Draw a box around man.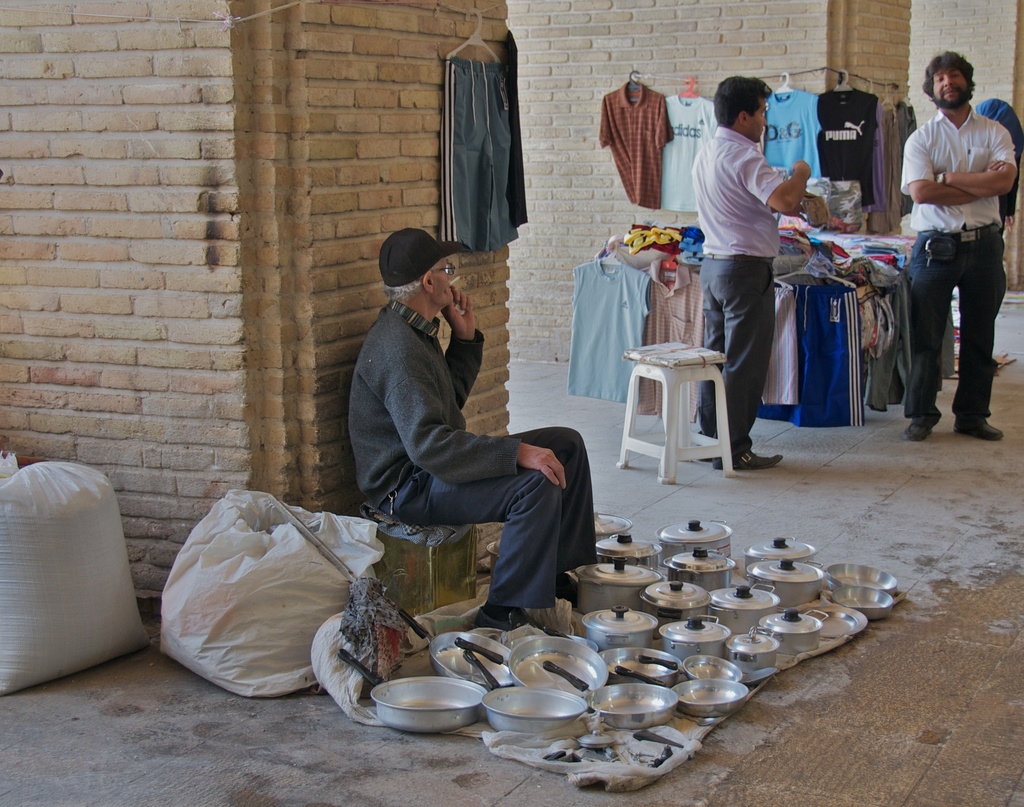
x1=899, y1=49, x2=1012, y2=444.
